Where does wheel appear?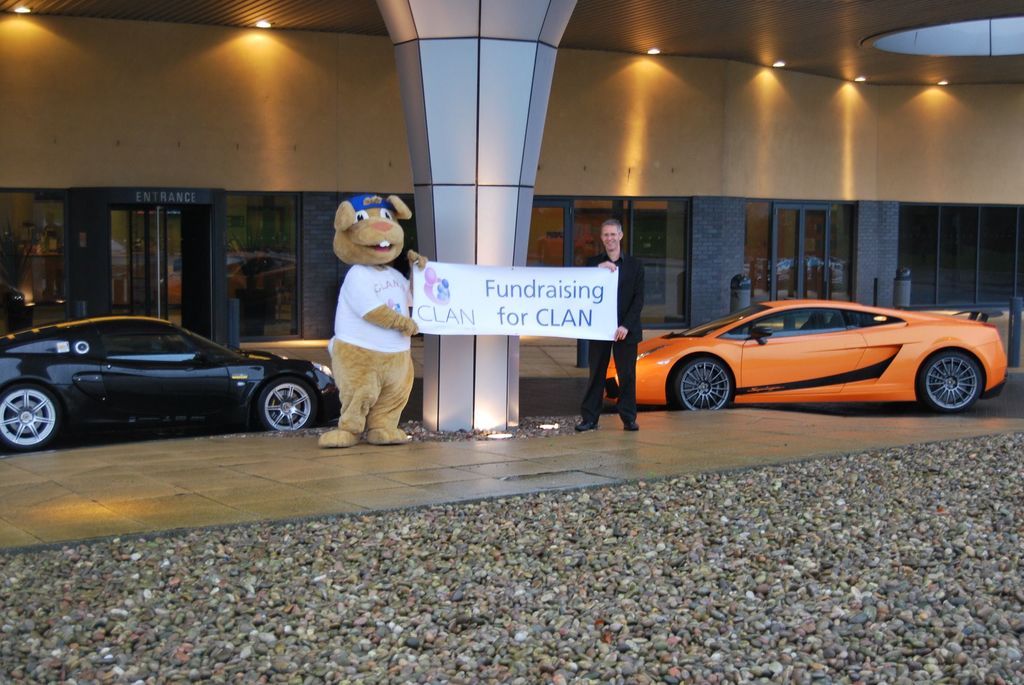
Appears at crop(260, 377, 316, 432).
